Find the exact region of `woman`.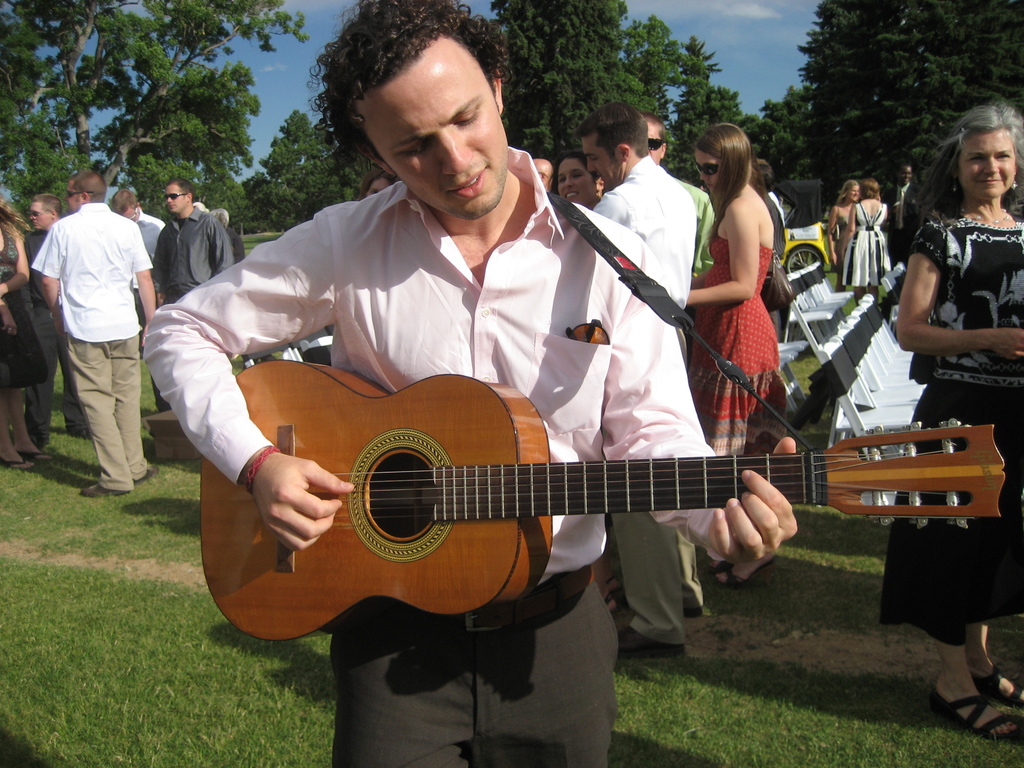
Exact region: x1=827, y1=182, x2=861, y2=294.
